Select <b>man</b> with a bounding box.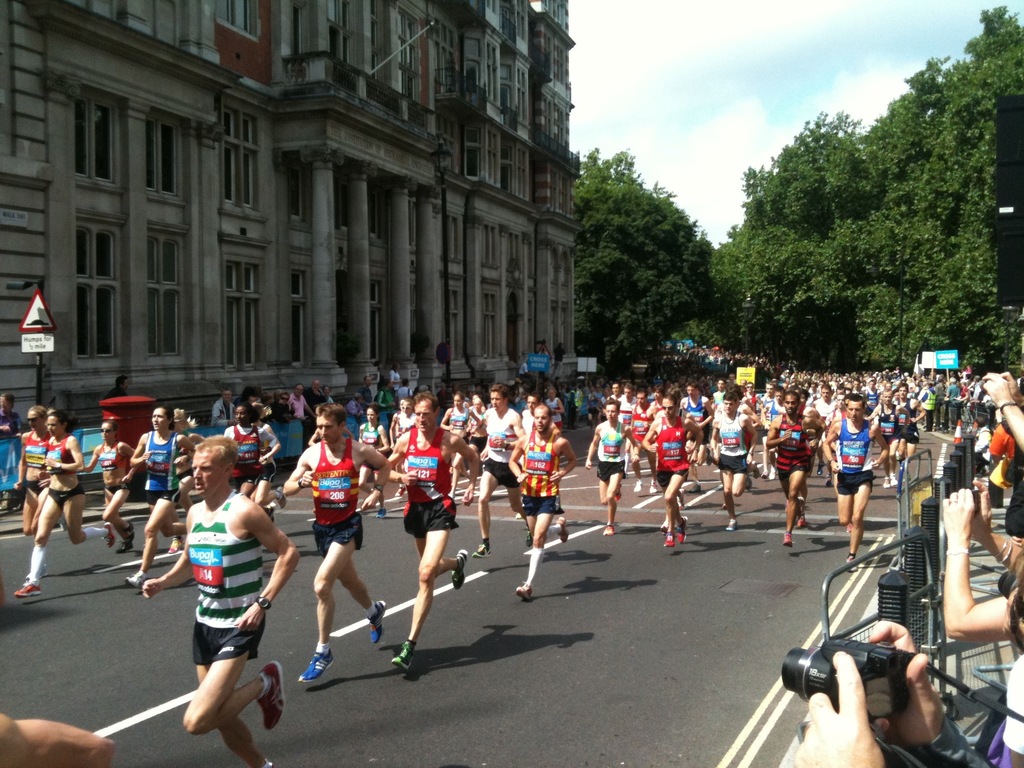
l=132, t=440, r=300, b=767.
